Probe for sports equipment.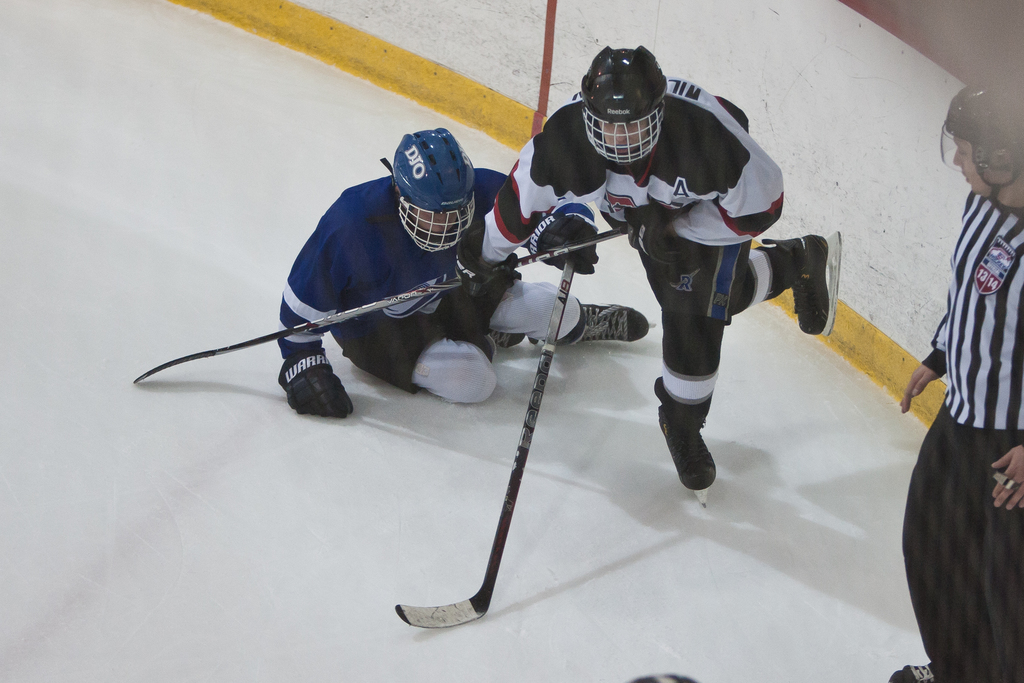
Probe result: left=274, top=343, right=356, bottom=420.
